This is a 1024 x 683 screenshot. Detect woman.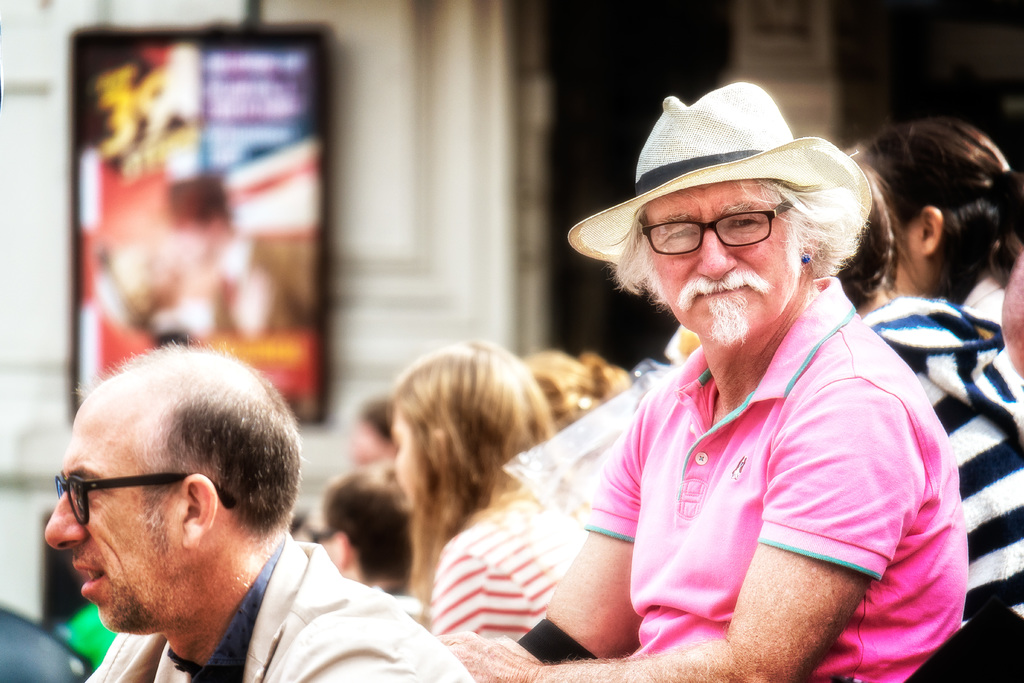
<bbox>847, 119, 1023, 304</bbox>.
